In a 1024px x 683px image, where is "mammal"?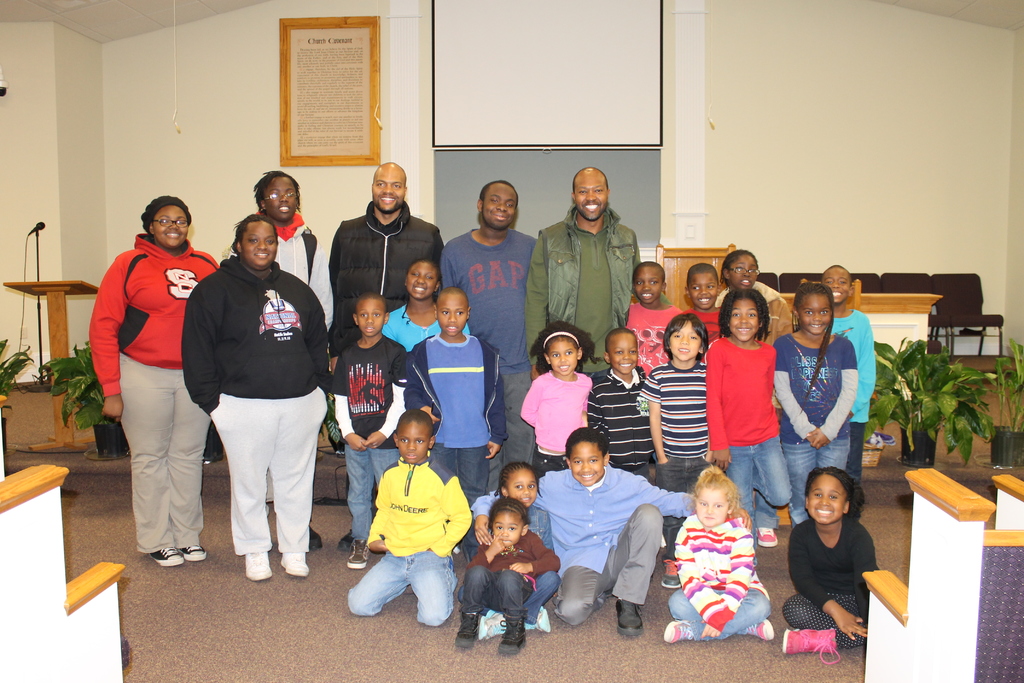
crop(780, 465, 877, 661).
